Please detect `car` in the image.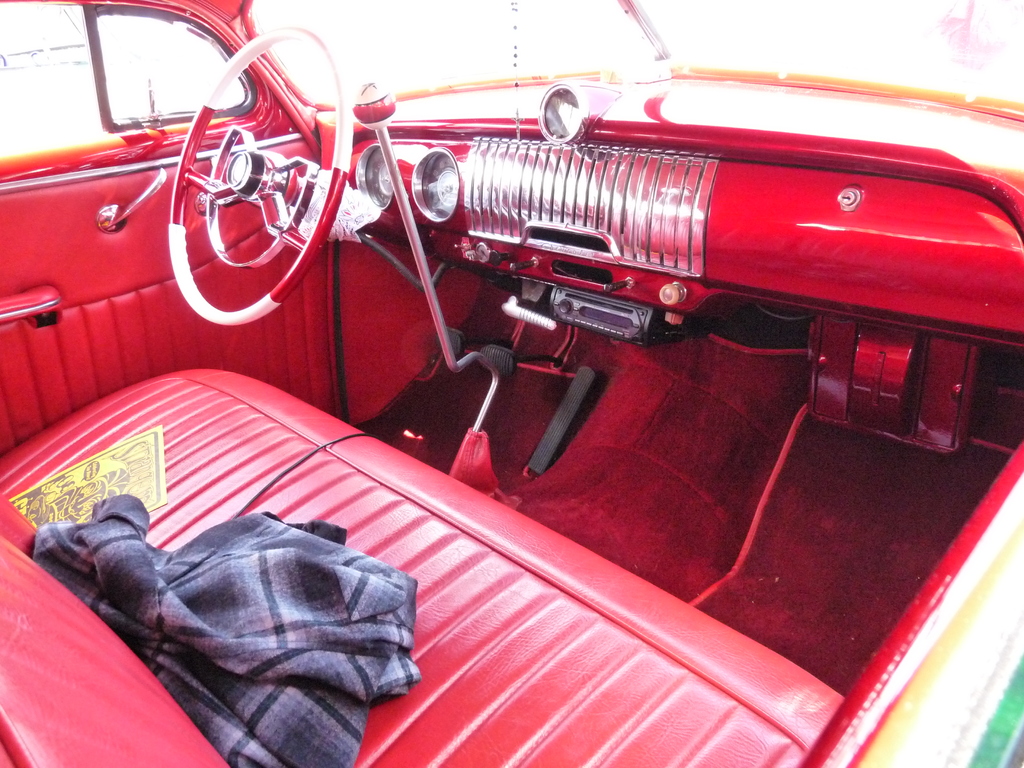
26, 26, 1021, 717.
